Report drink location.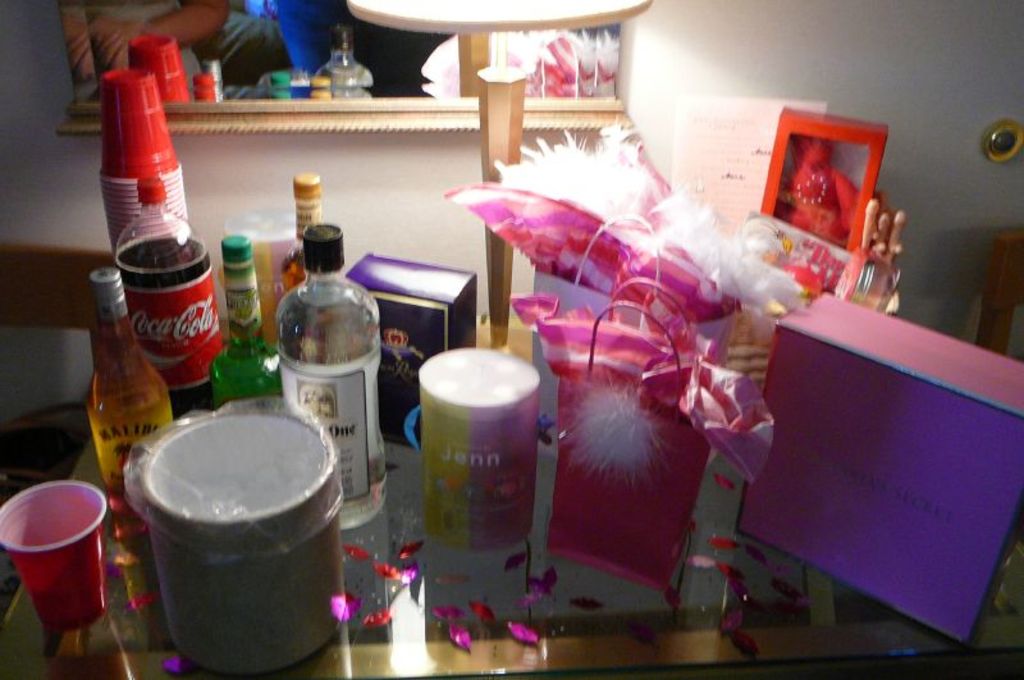
Report: [x1=305, y1=20, x2=376, y2=108].
